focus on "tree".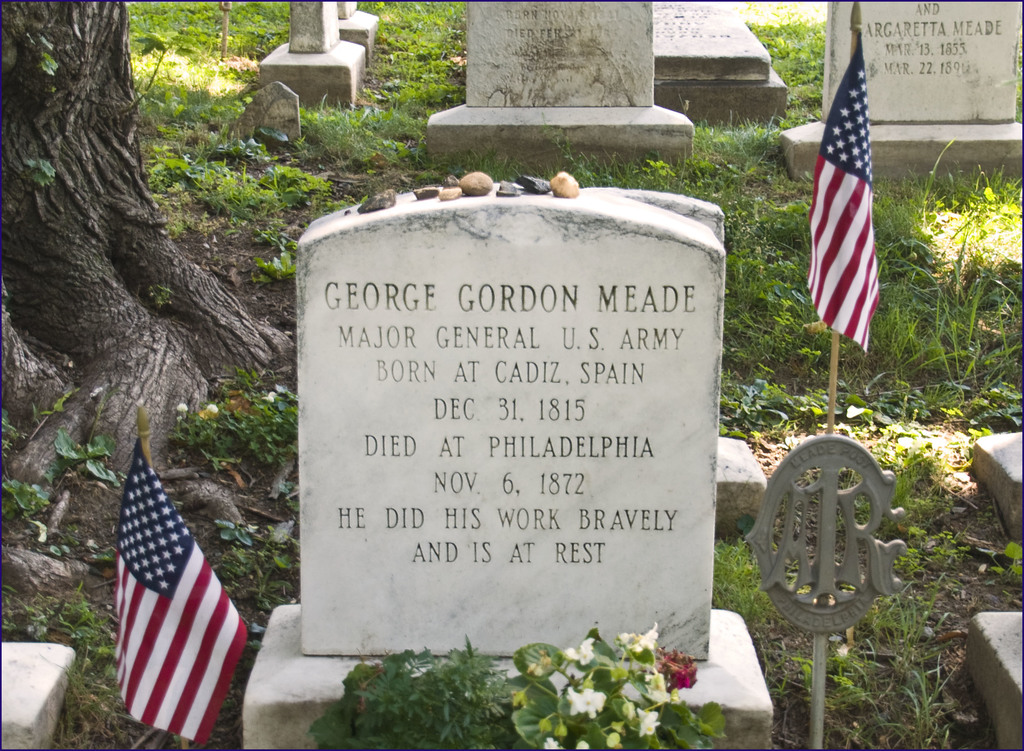
Focused at bbox(0, 1, 287, 582).
